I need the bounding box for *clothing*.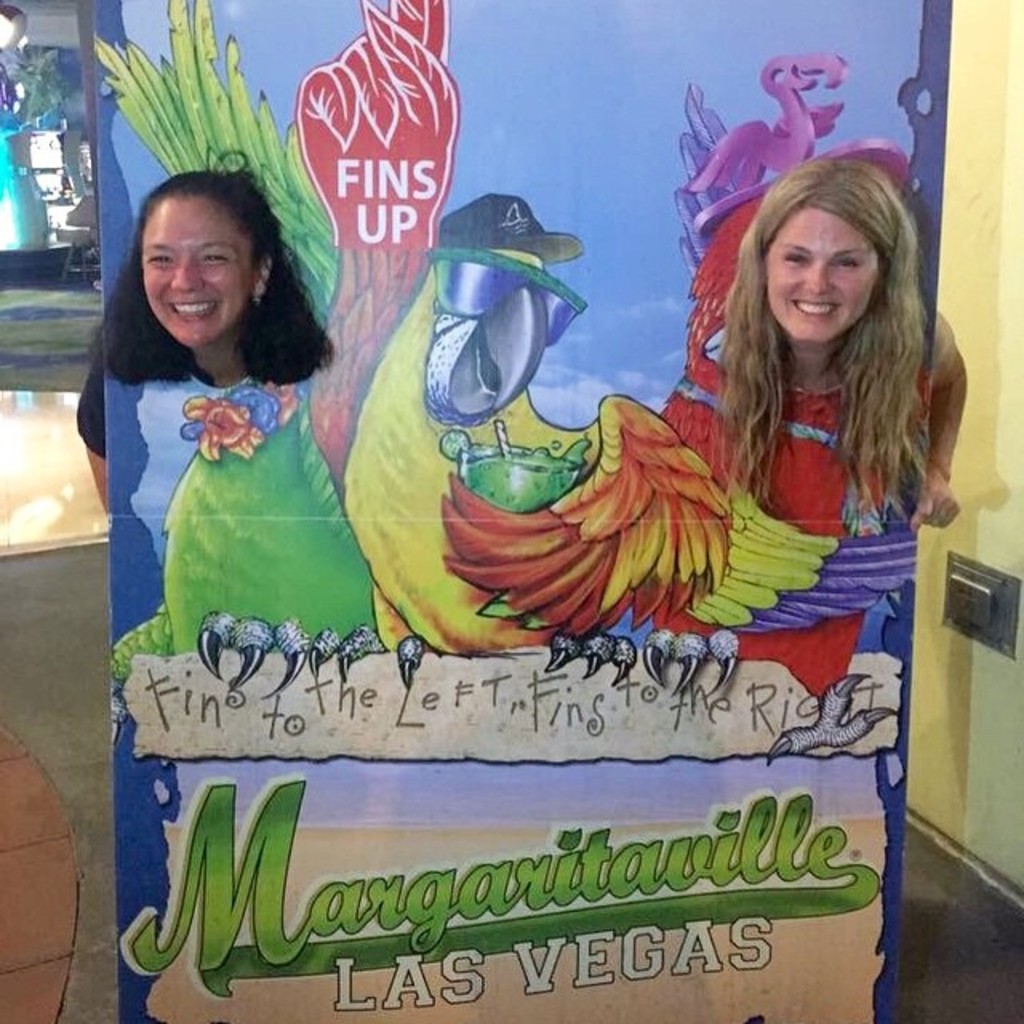
Here it is: {"left": 667, "top": 242, "right": 966, "bottom": 725}.
